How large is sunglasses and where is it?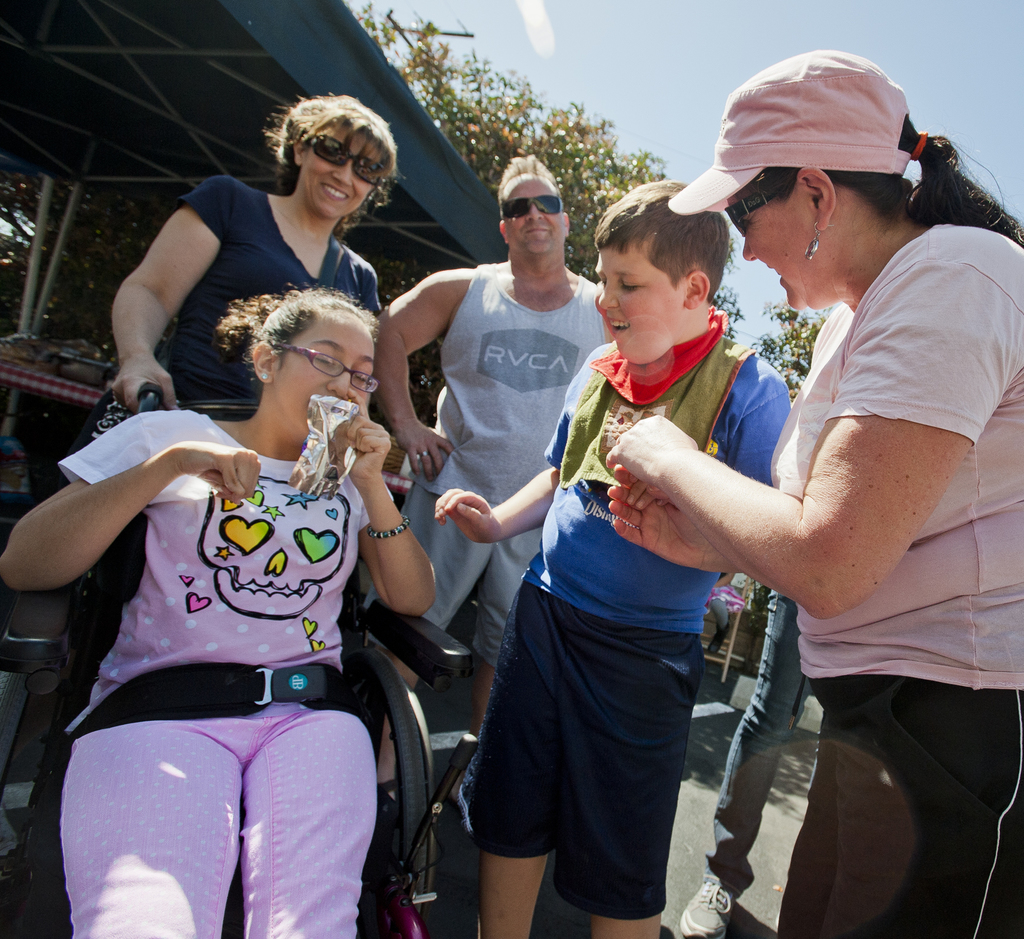
Bounding box: <region>723, 186, 785, 241</region>.
